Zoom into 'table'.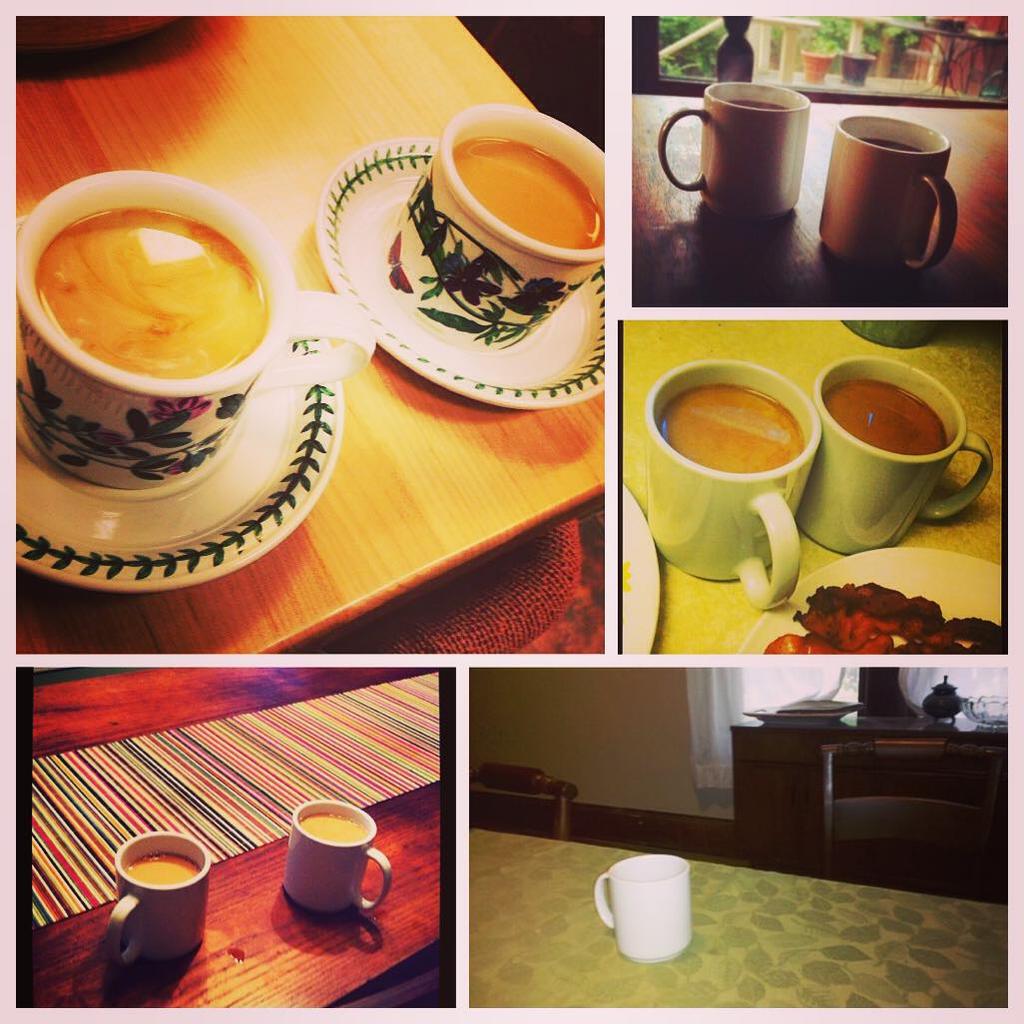
Zoom target: 470/668/1010/1001.
